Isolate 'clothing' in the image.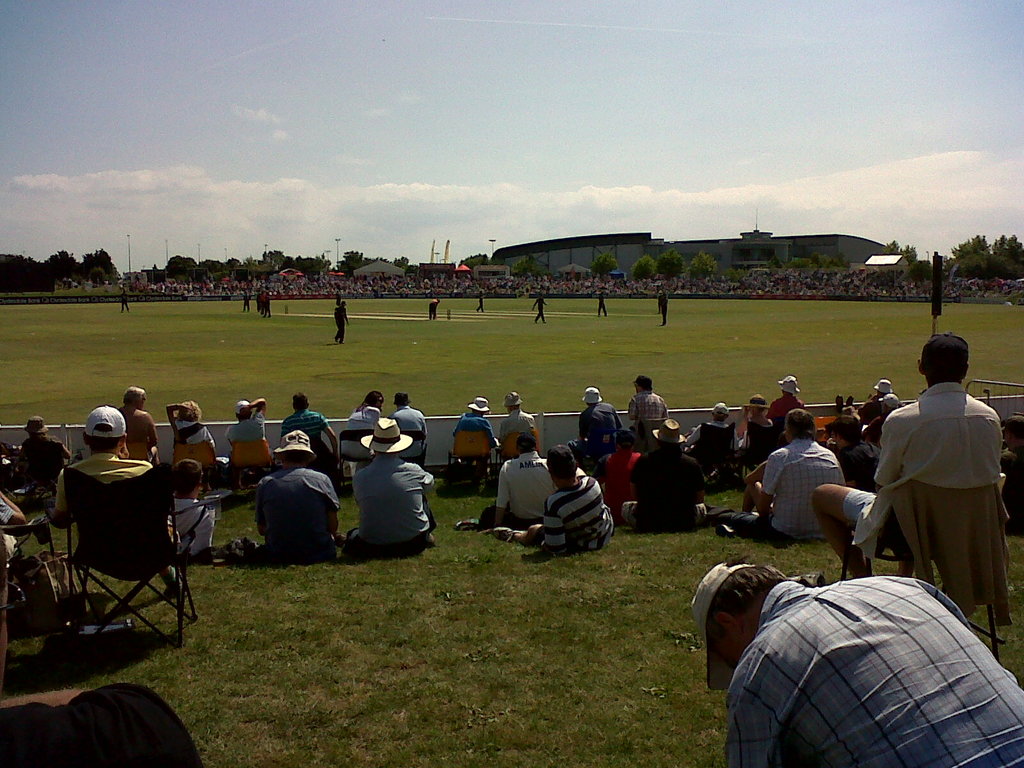
Isolated region: <bbox>173, 416, 216, 445</bbox>.
